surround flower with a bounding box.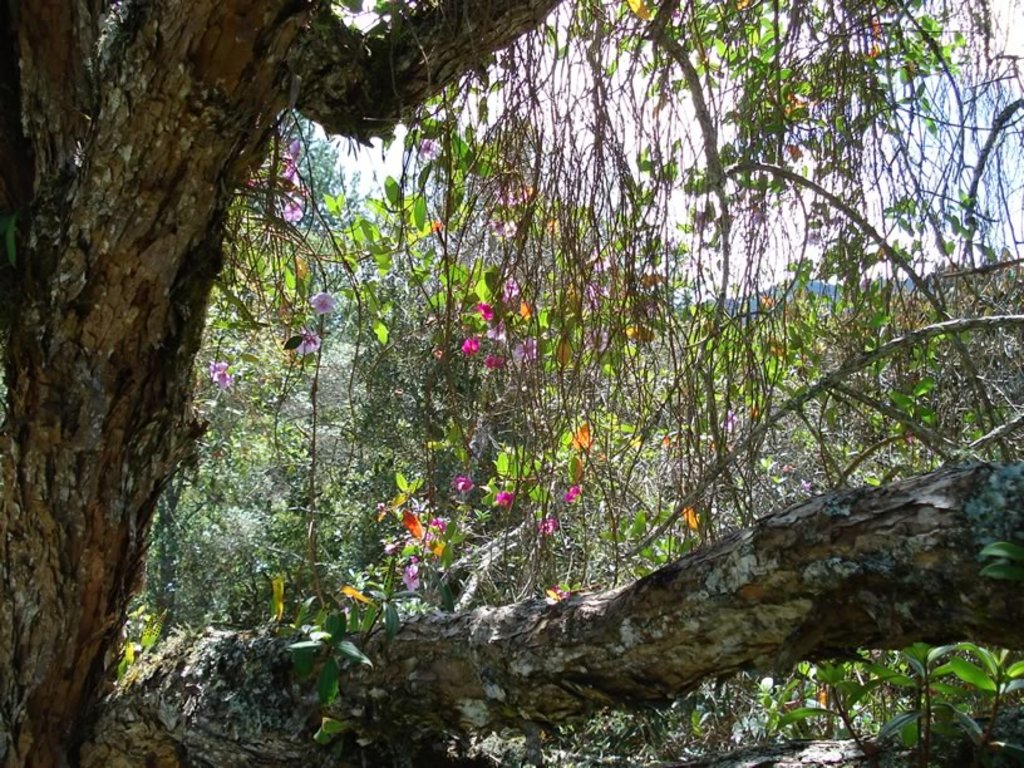
region(477, 299, 489, 319).
